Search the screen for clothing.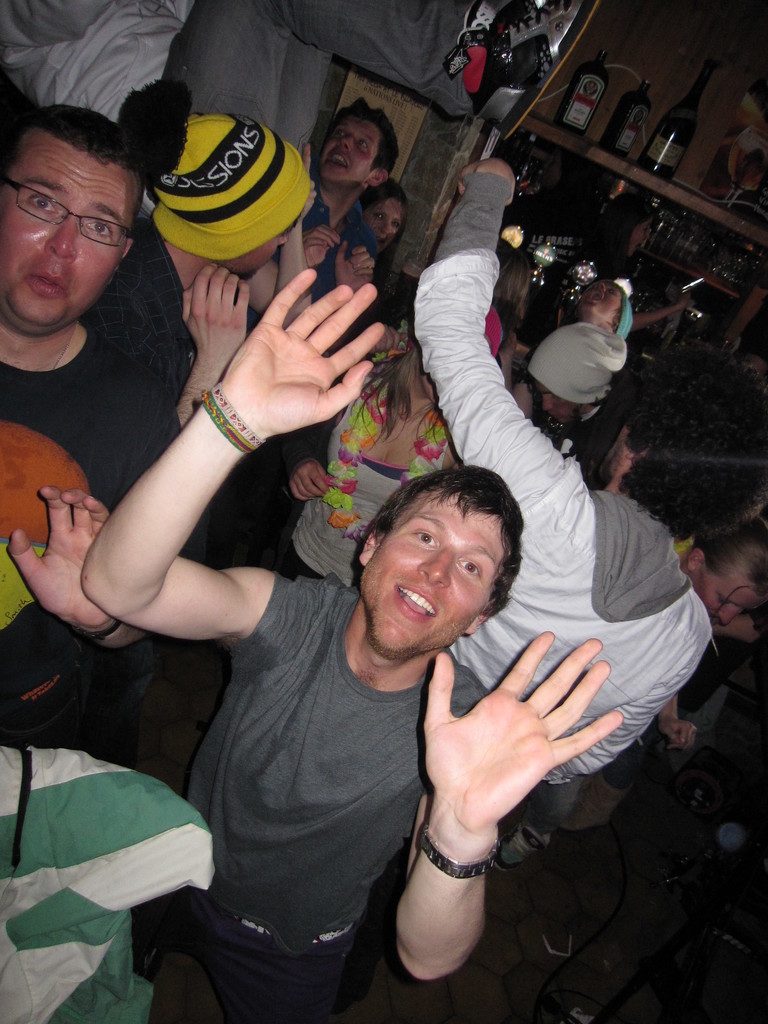
Found at (140, 573, 492, 1023).
